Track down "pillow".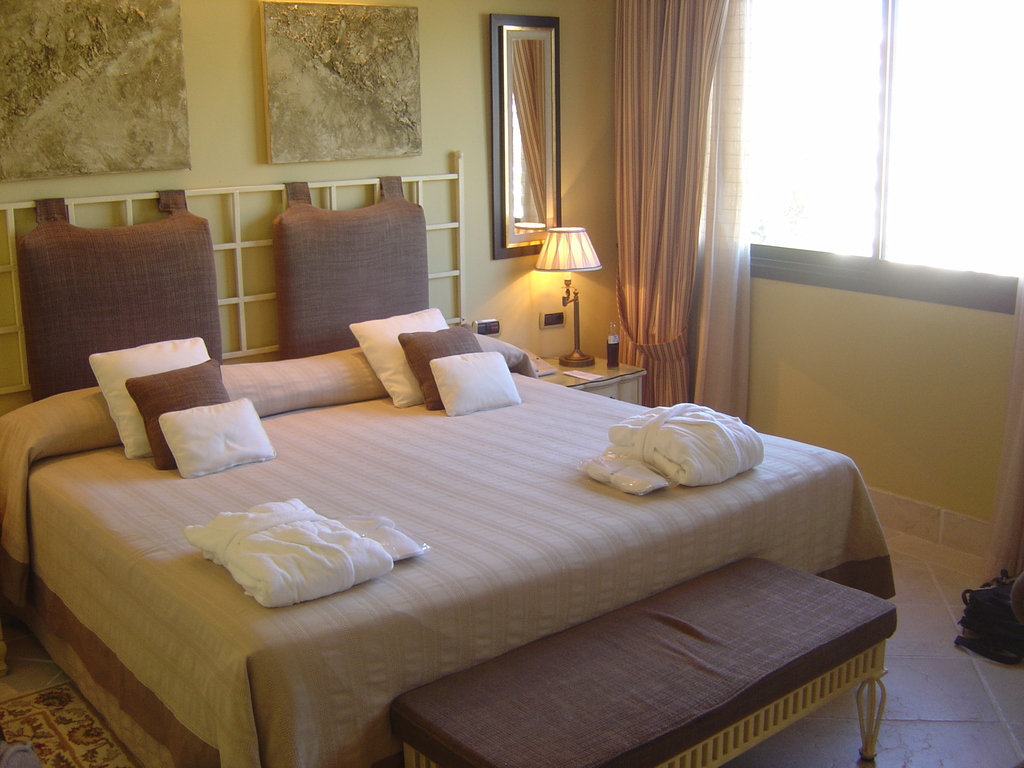
Tracked to (93,339,214,461).
